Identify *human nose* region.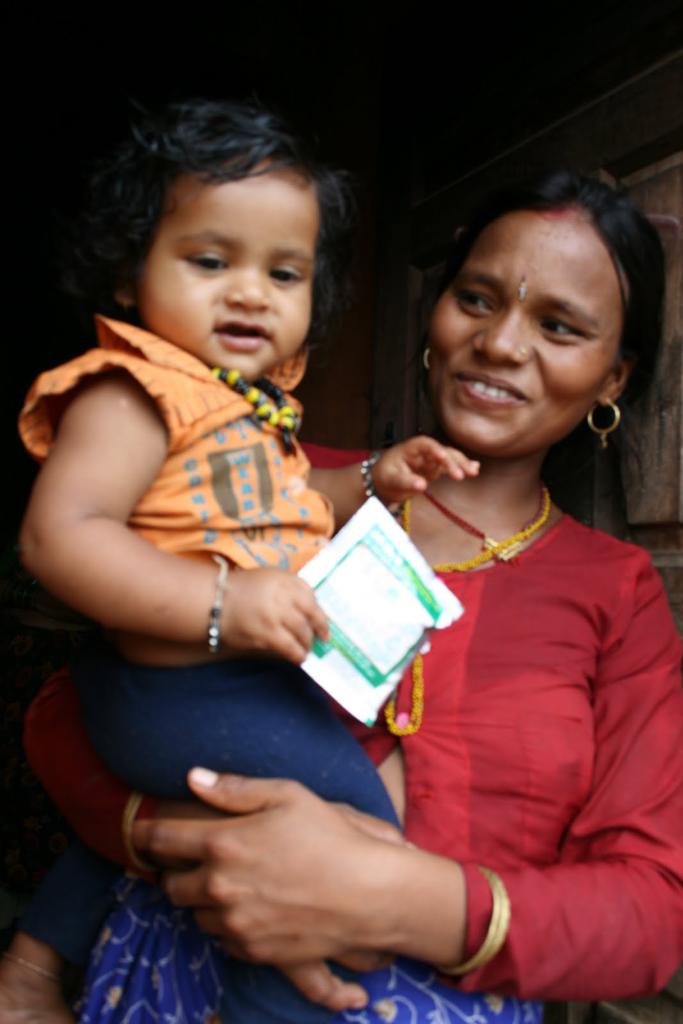
Region: left=465, top=310, right=534, bottom=367.
